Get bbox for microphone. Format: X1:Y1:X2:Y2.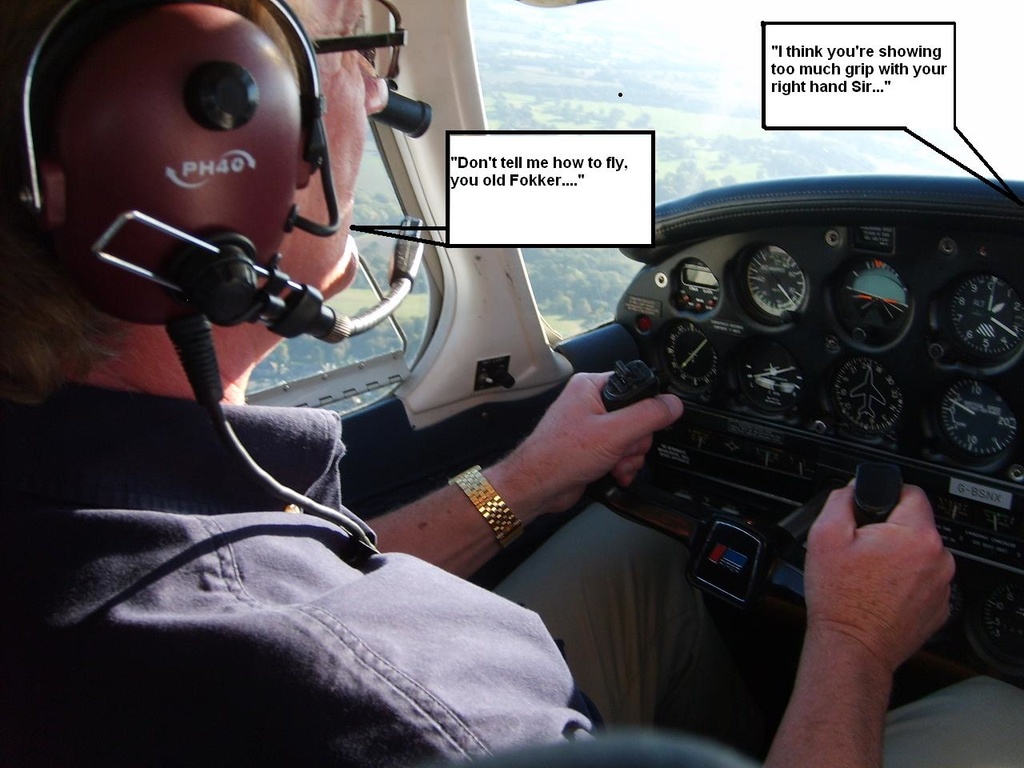
347:212:425:346.
